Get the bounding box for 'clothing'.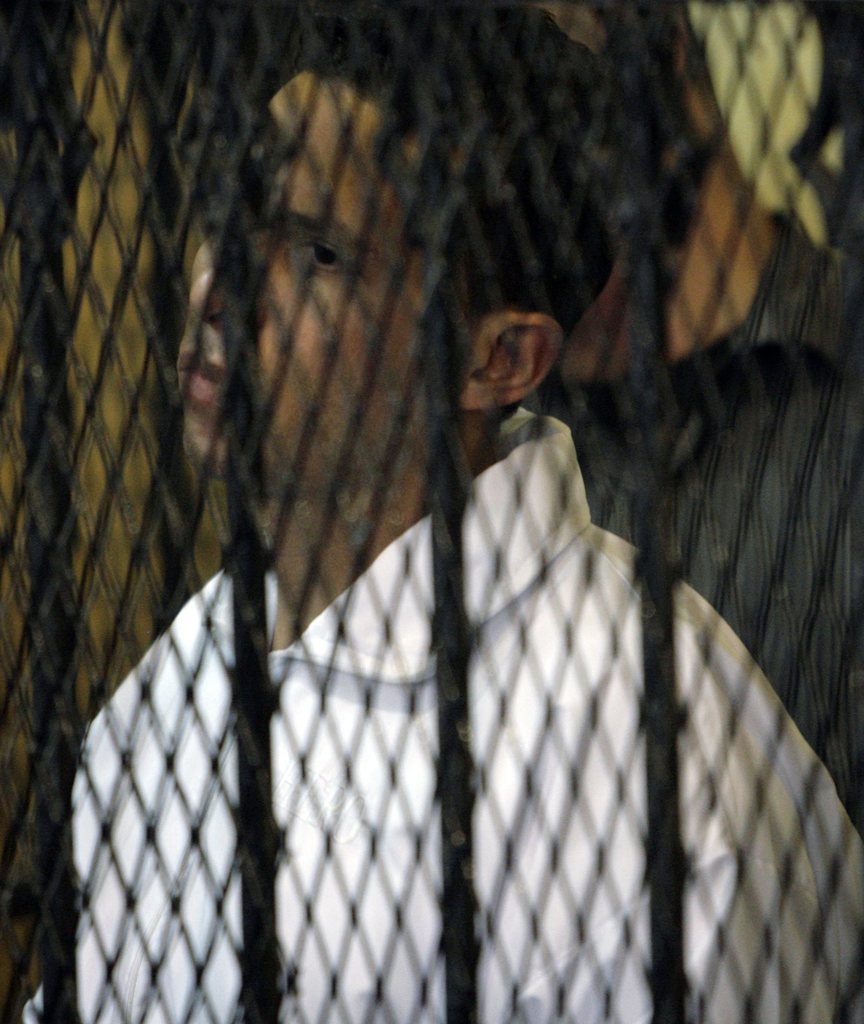
(17,407,863,1023).
